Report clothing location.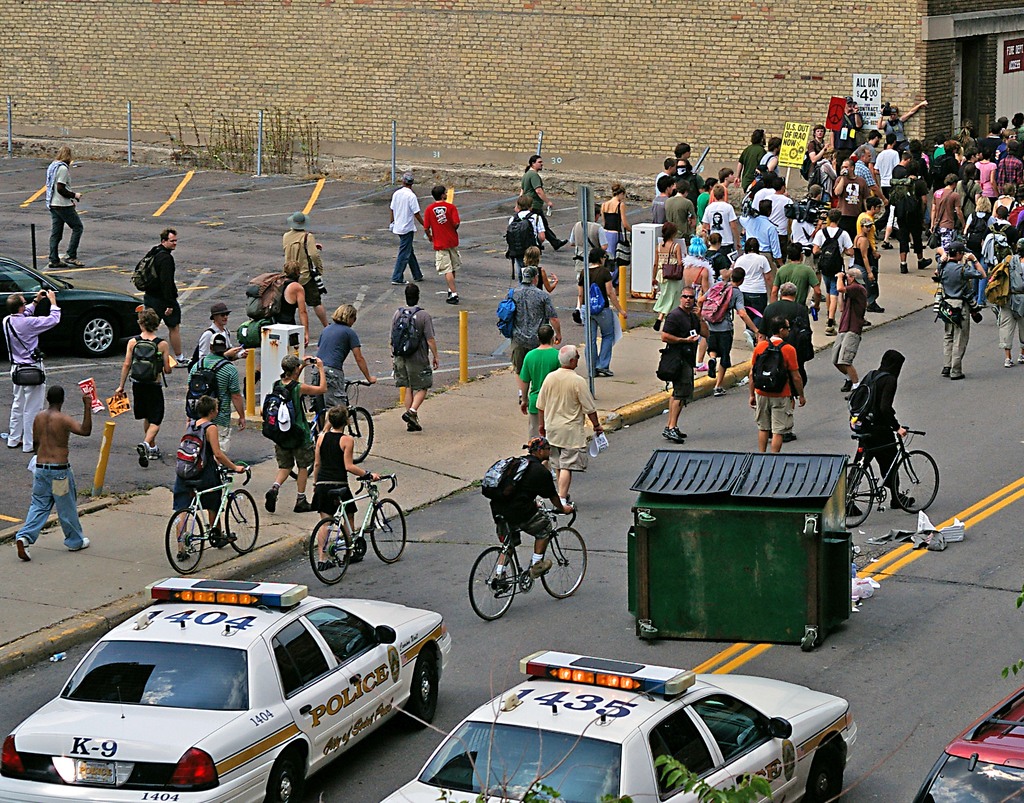
Report: [x1=586, y1=309, x2=610, y2=369].
